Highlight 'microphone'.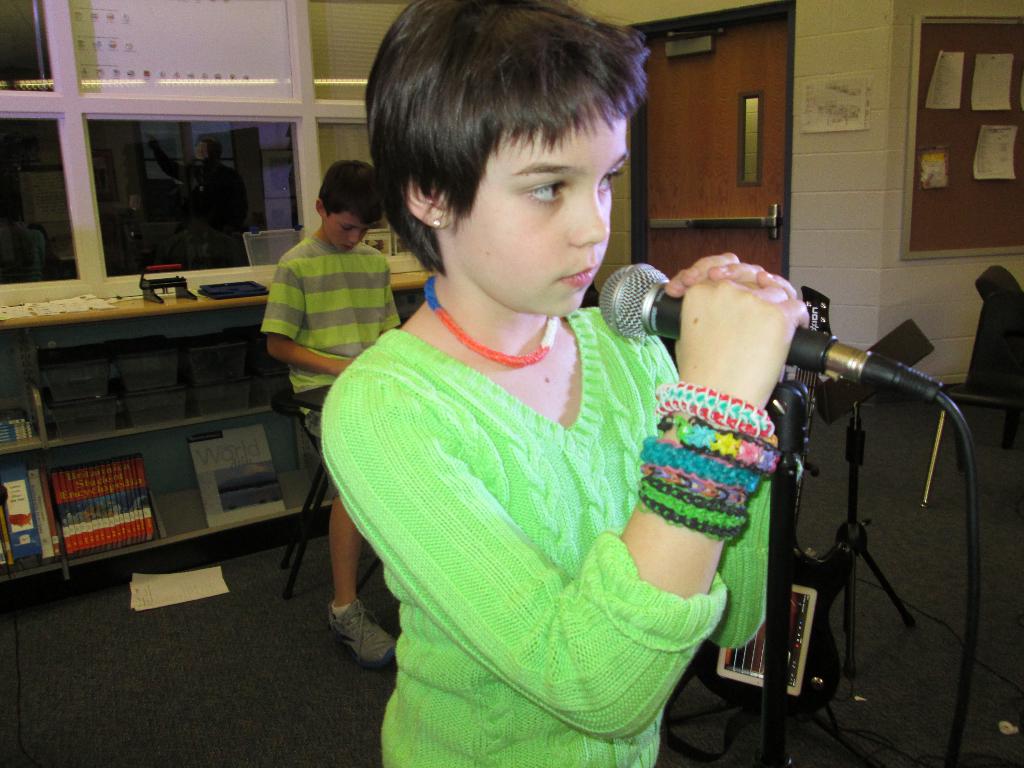
Highlighted region: [x1=596, y1=264, x2=837, y2=380].
